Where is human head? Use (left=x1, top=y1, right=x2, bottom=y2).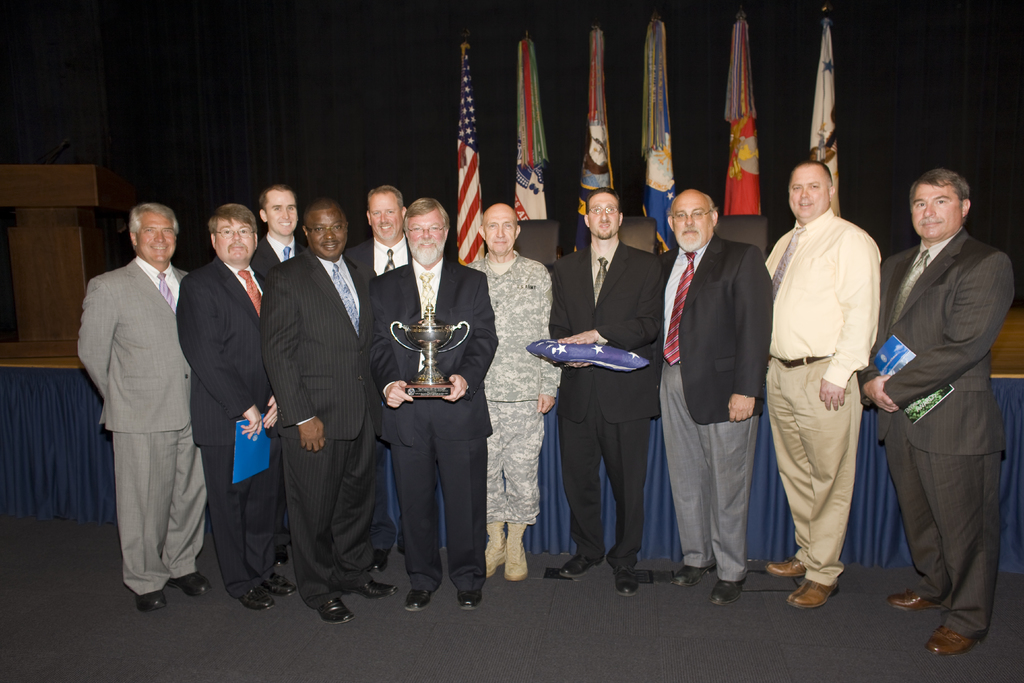
(left=209, top=205, right=259, bottom=265).
